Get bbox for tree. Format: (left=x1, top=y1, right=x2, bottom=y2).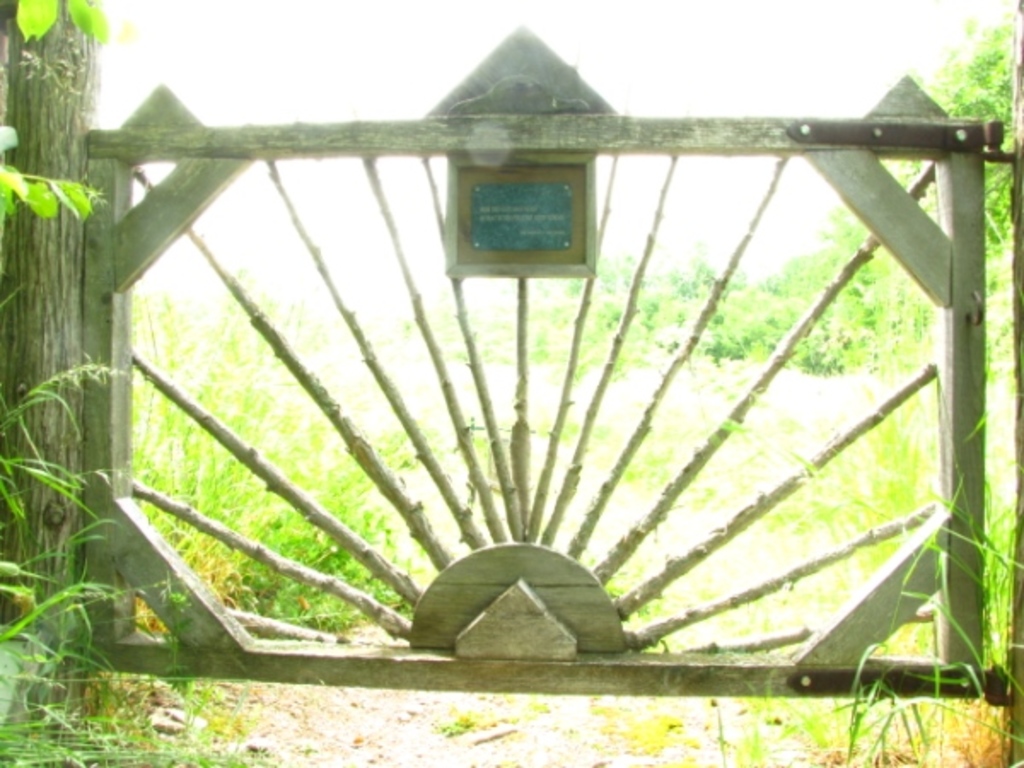
(left=0, top=0, right=99, bottom=688).
